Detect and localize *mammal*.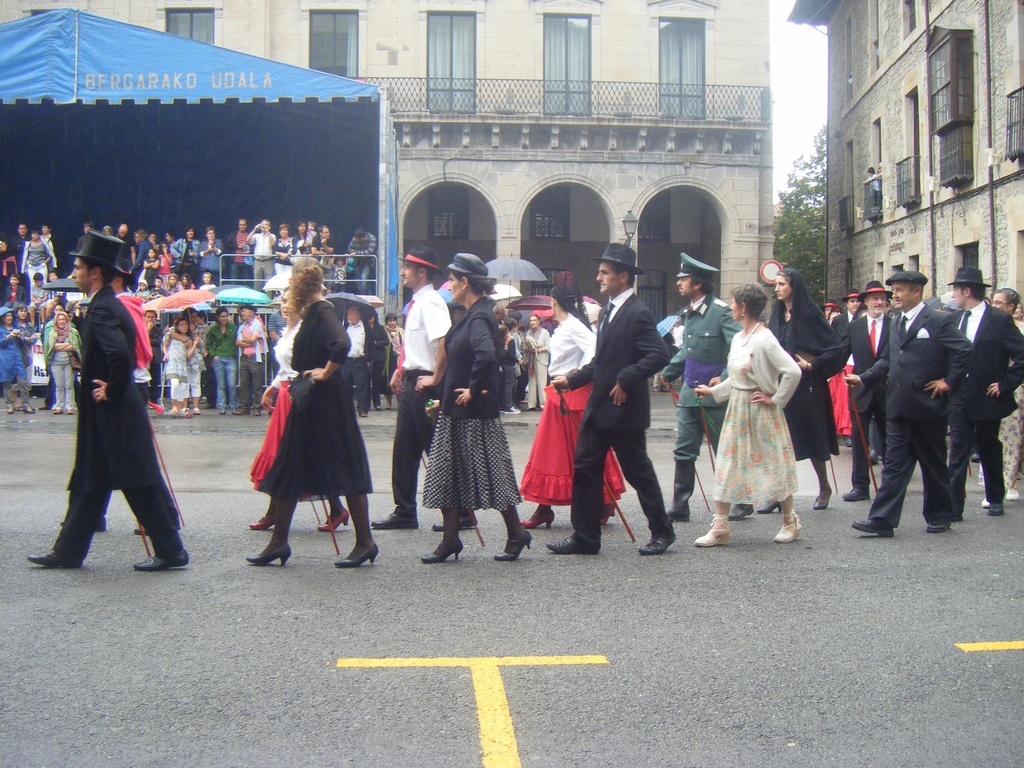
Localized at Rect(765, 268, 847, 510).
